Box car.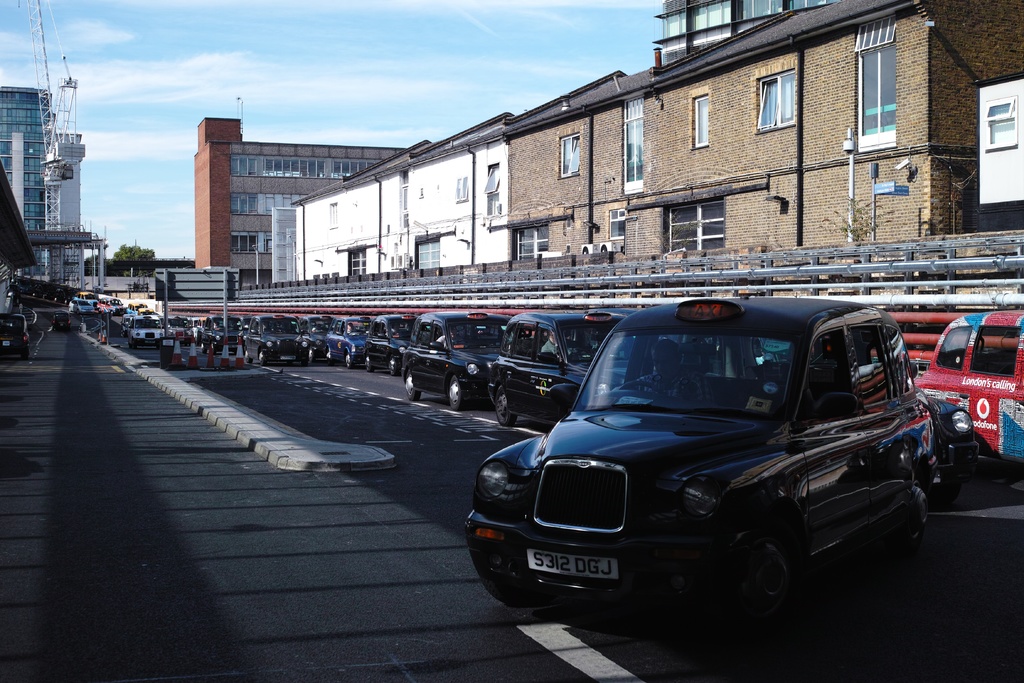
select_region(361, 315, 416, 376).
